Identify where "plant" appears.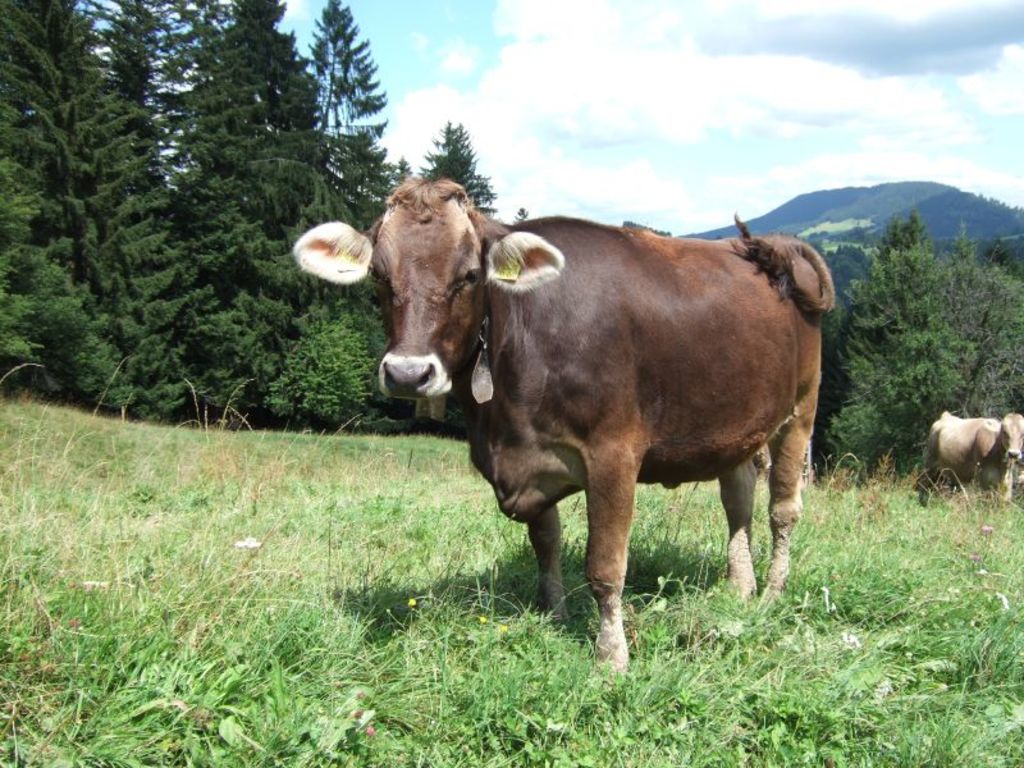
Appears at [344,492,389,539].
